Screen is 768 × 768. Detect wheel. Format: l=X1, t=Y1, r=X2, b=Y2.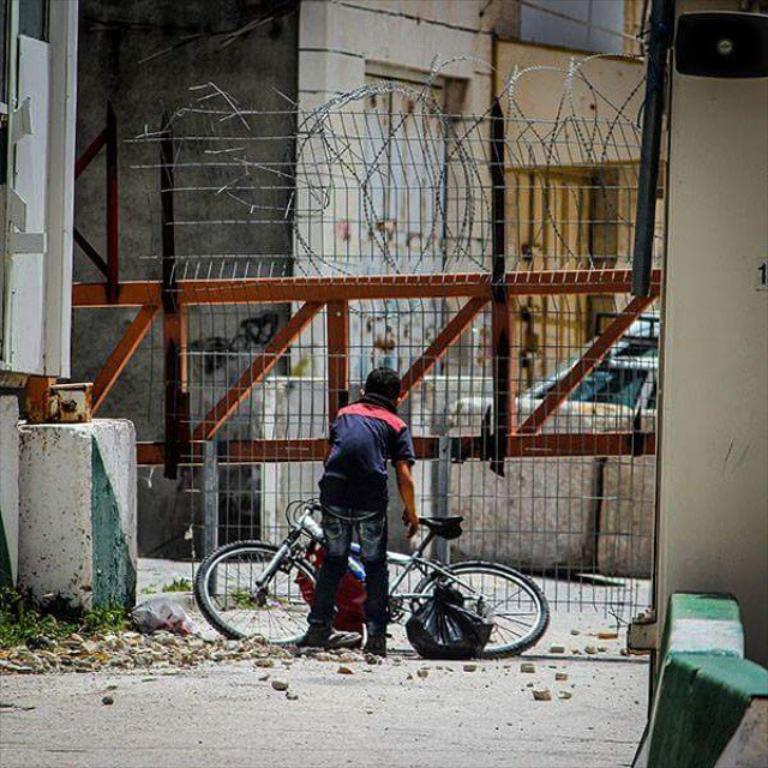
l=202, t=553, r=301, b=638.
